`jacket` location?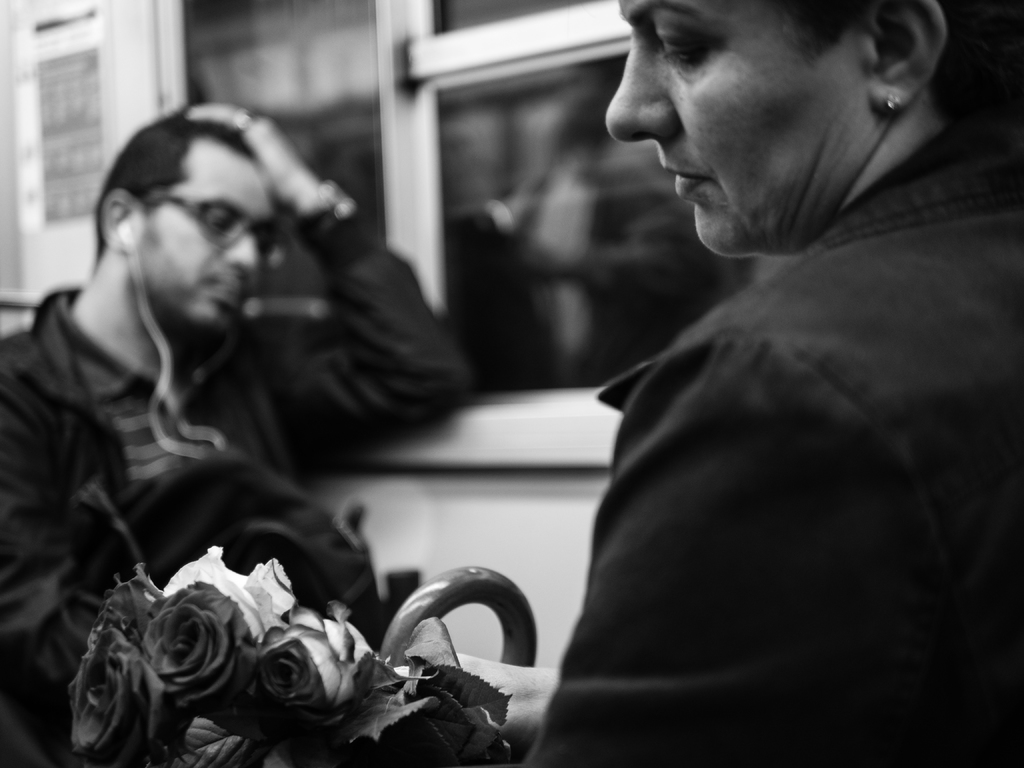
{"x1": 516, "y1": 136, "x2": 1023, "y2": 767}
